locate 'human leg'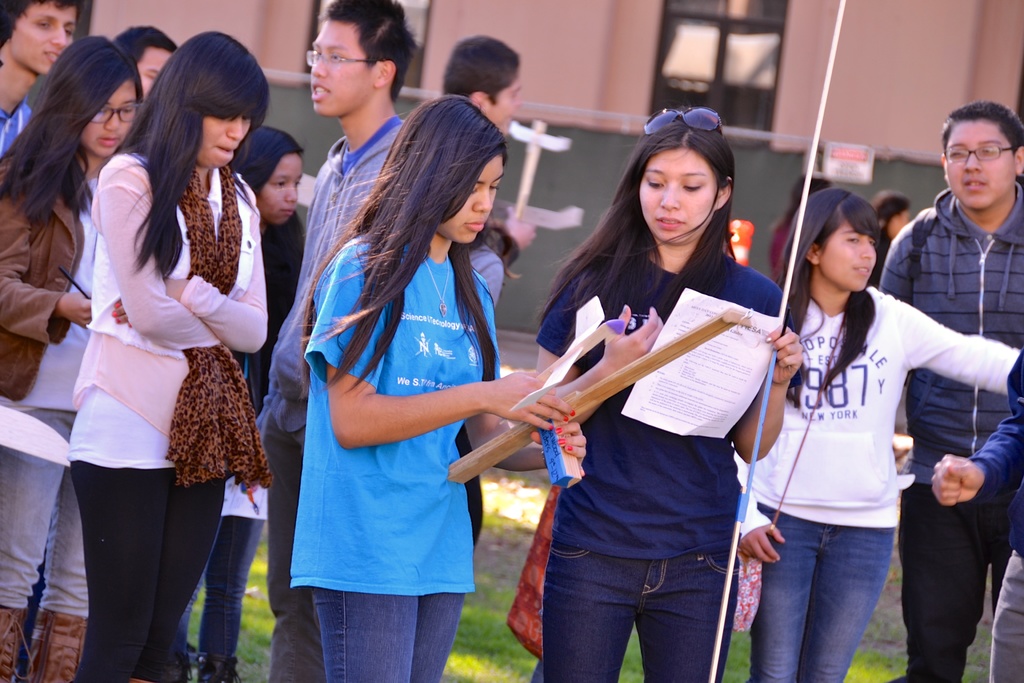
BBox(68, 466, 225, 678)
